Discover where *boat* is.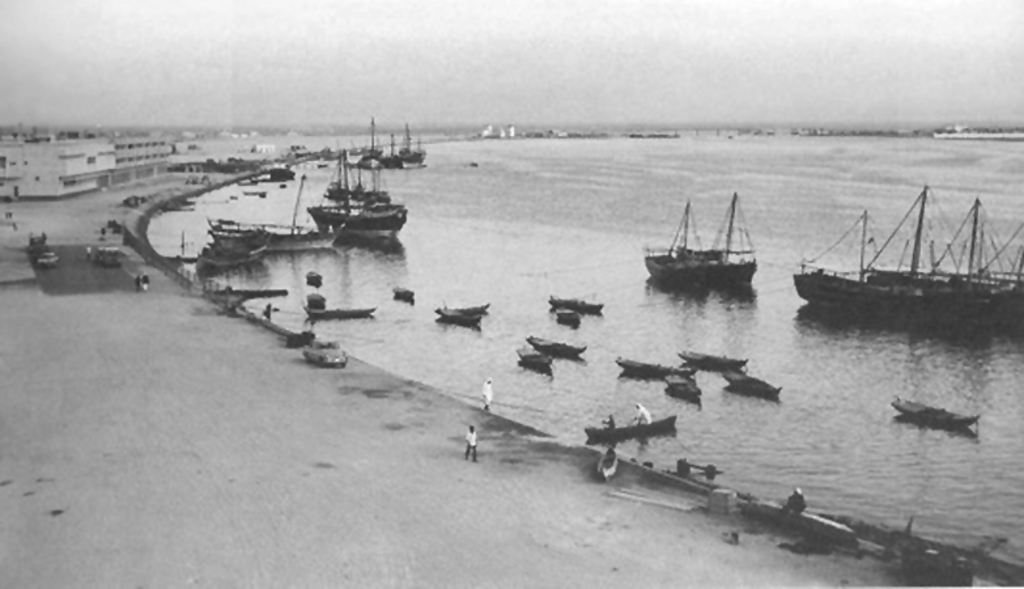
Discovered at 324,171,400,205.
